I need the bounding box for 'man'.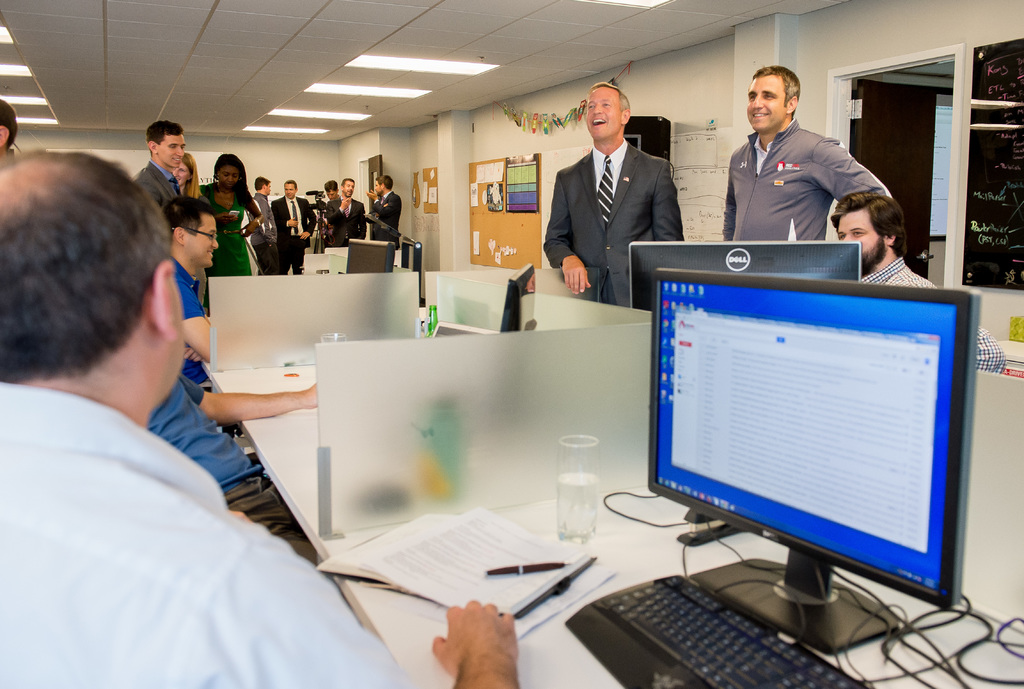
Here it is: rect(835, 190, 1009, 377).
